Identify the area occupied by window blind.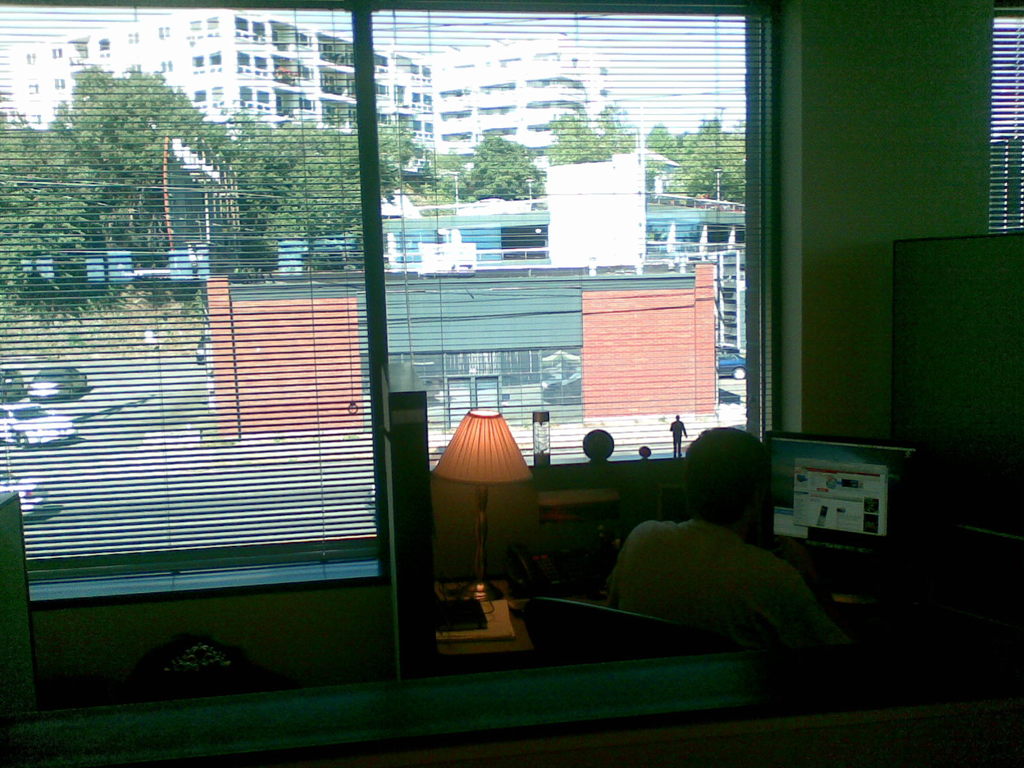
Area: [left=0, top=0, right=776, bottom=587].
